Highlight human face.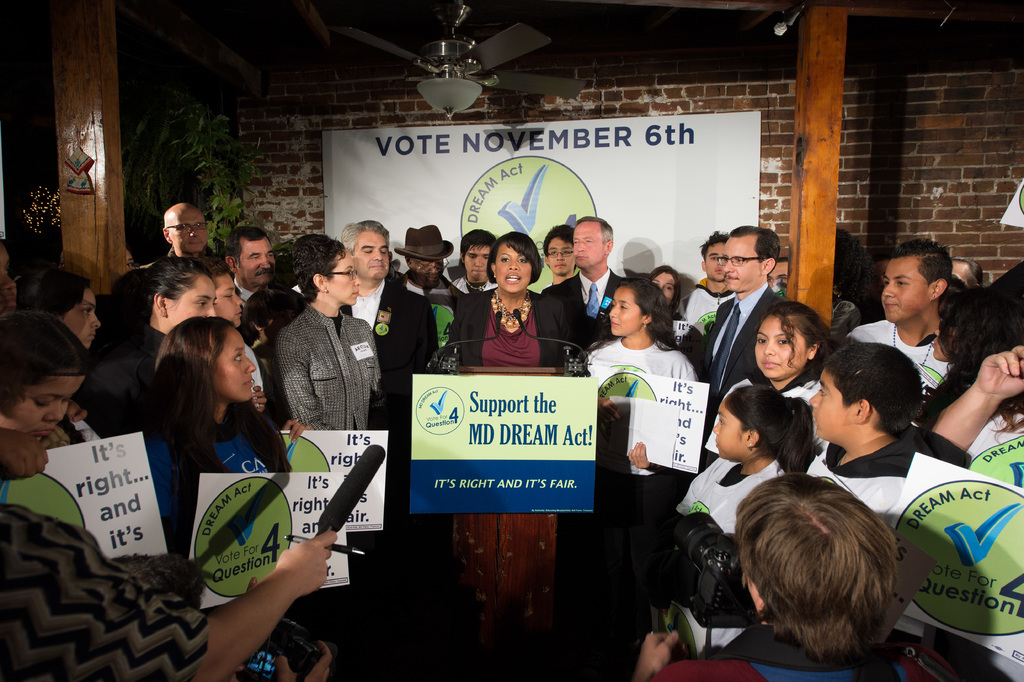
Highlighted region: 755/315/806/378.
